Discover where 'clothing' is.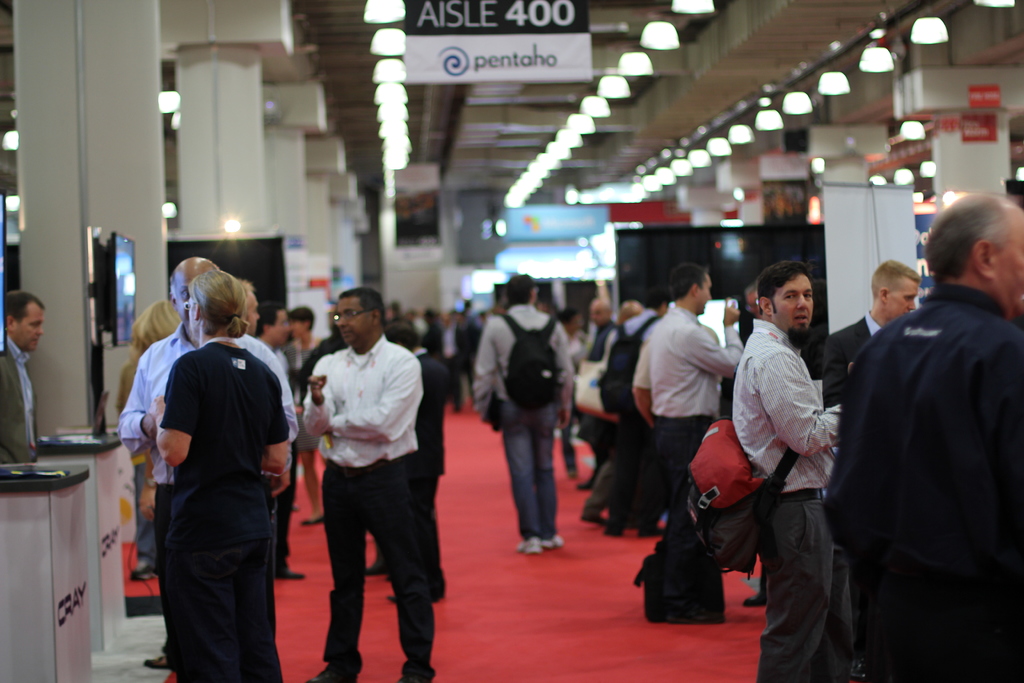
Discovered at 301,343,438,682.
